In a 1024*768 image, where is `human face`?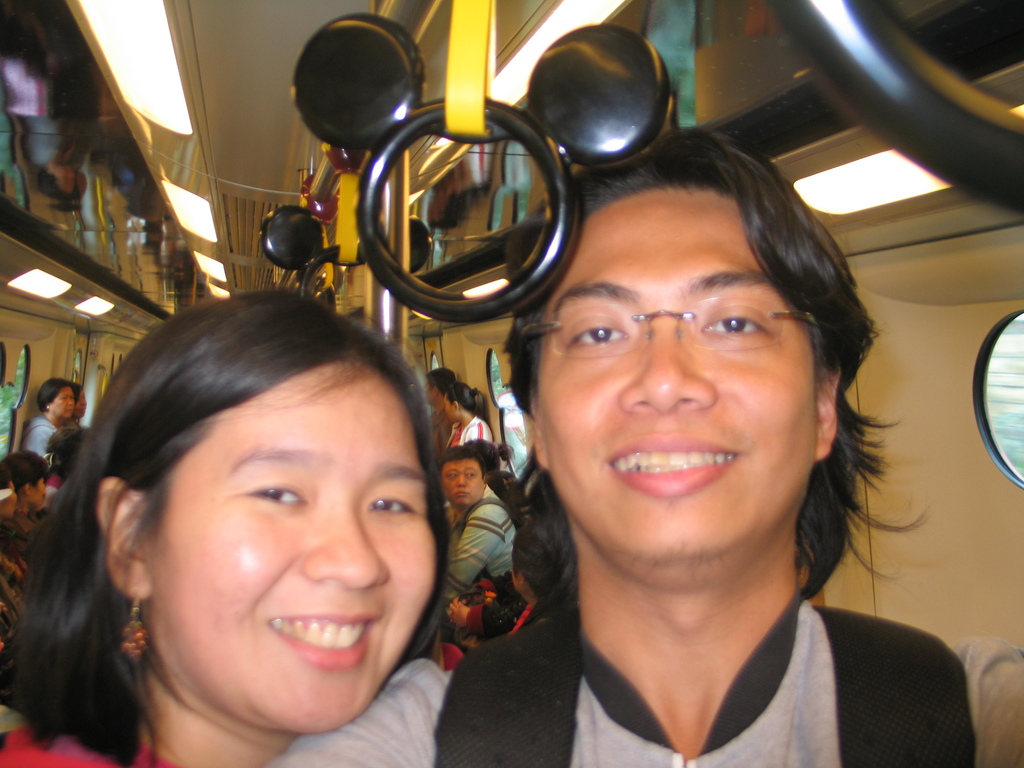
<box>537,187,822,564</box>.
